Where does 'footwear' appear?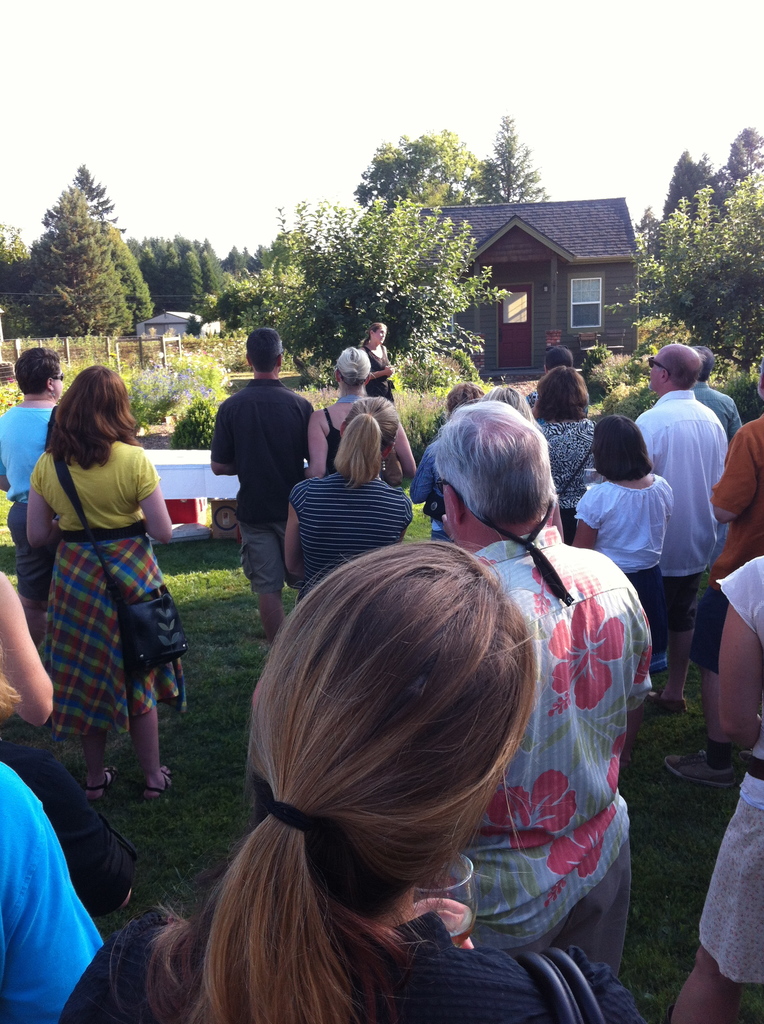
Appears at 84,758,115,796.
